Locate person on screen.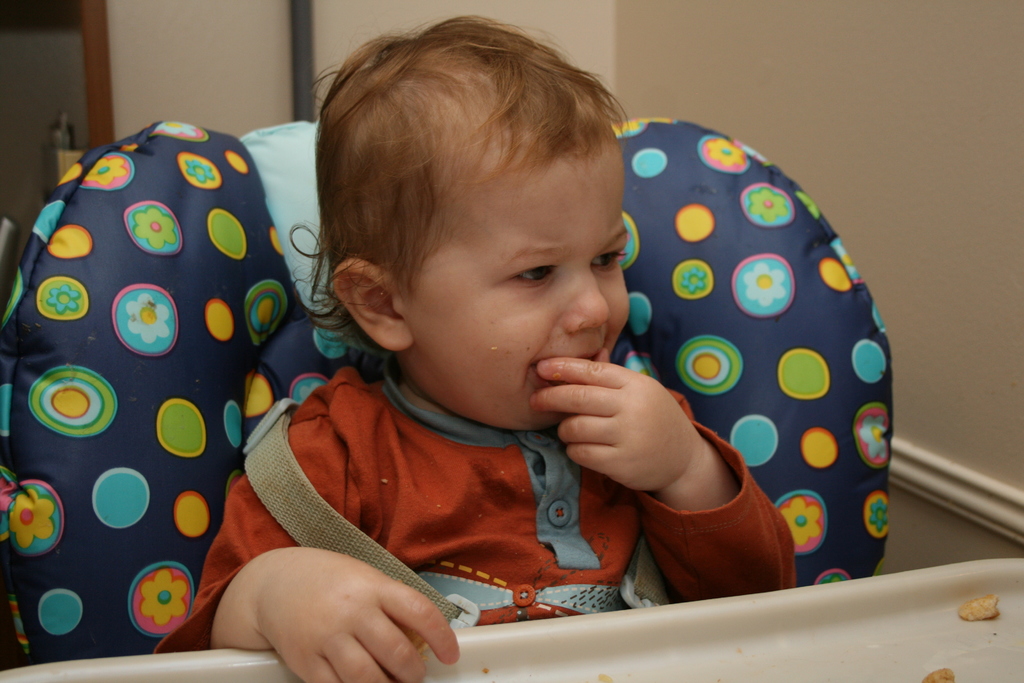
On screen at [241,29,845,656].
